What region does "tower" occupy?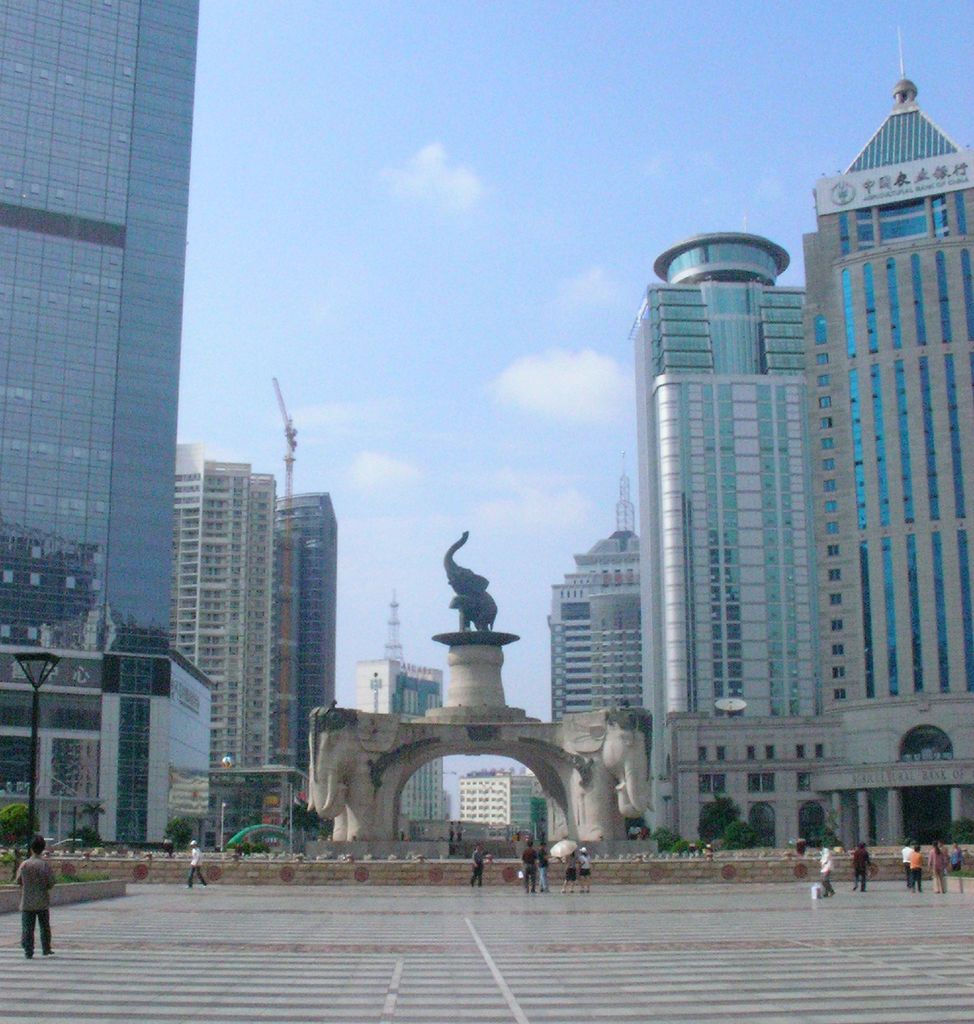
bbox(2, 0, 224, 862).
